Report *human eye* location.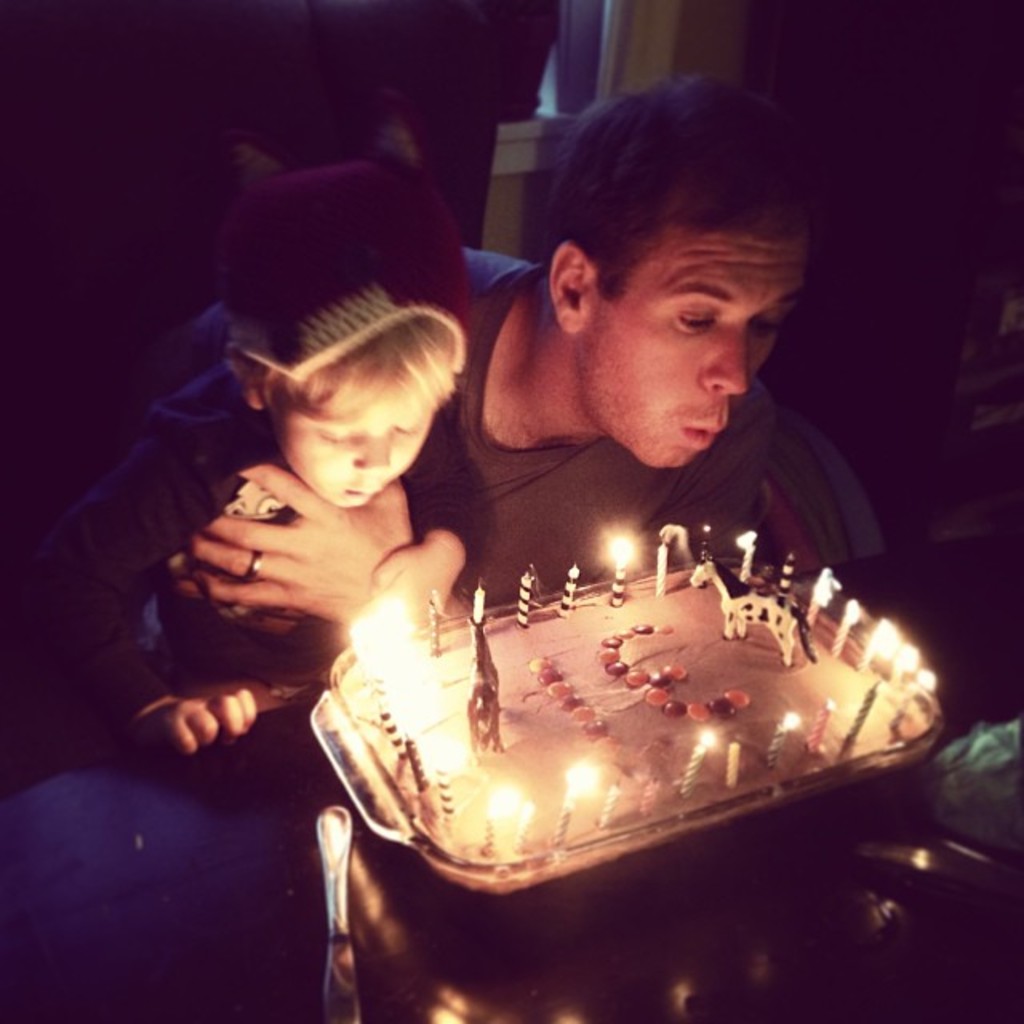
Report: box(672, 296, 723, 336).
